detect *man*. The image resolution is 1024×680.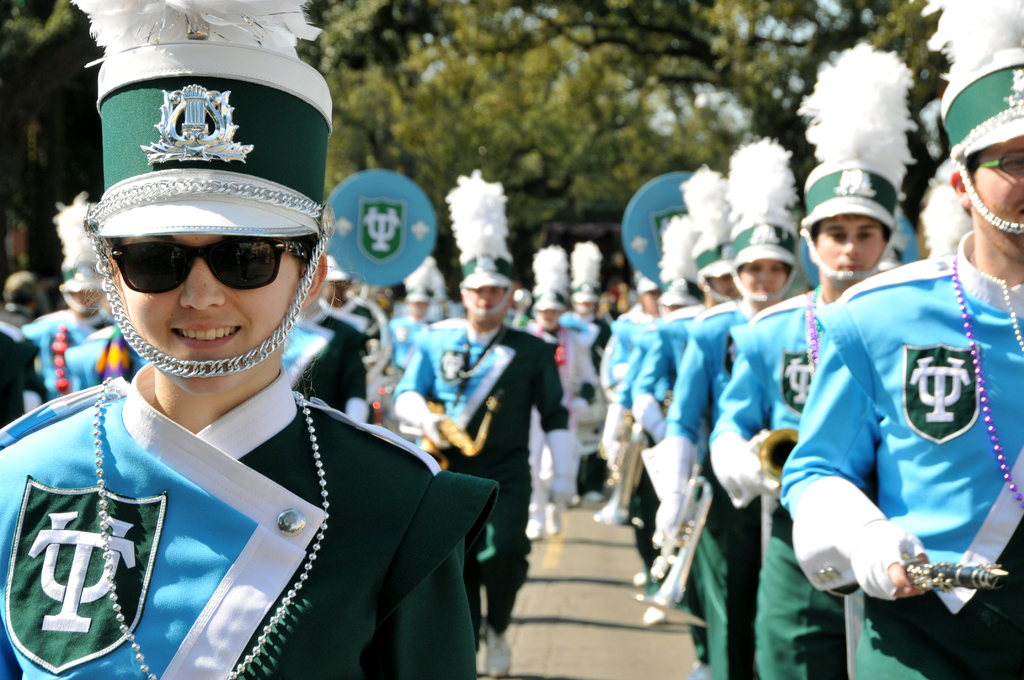
(320, 258, 387, 375).
